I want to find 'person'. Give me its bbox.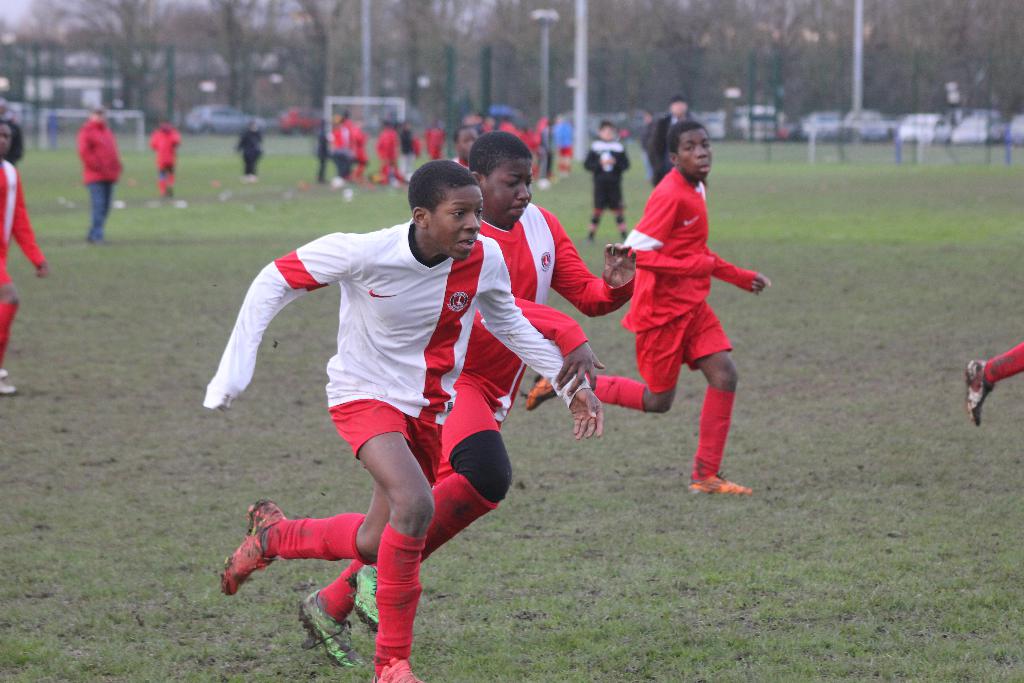
[582,124,632,238].
